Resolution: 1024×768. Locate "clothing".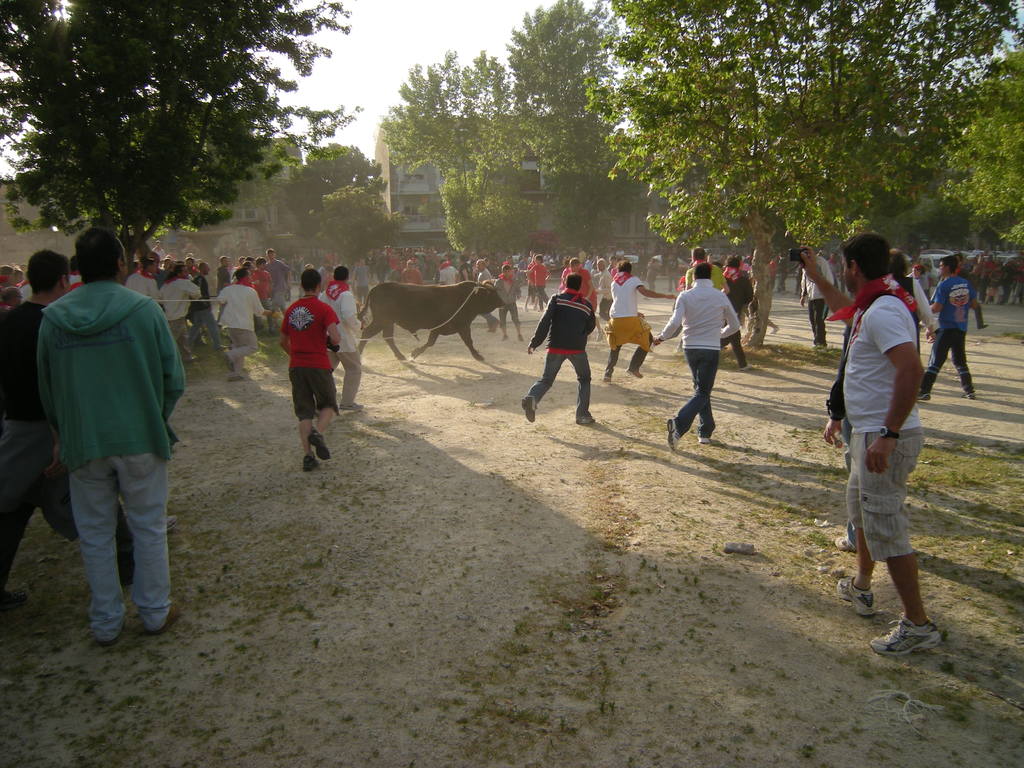
rect(659, 277, 740, 438).
